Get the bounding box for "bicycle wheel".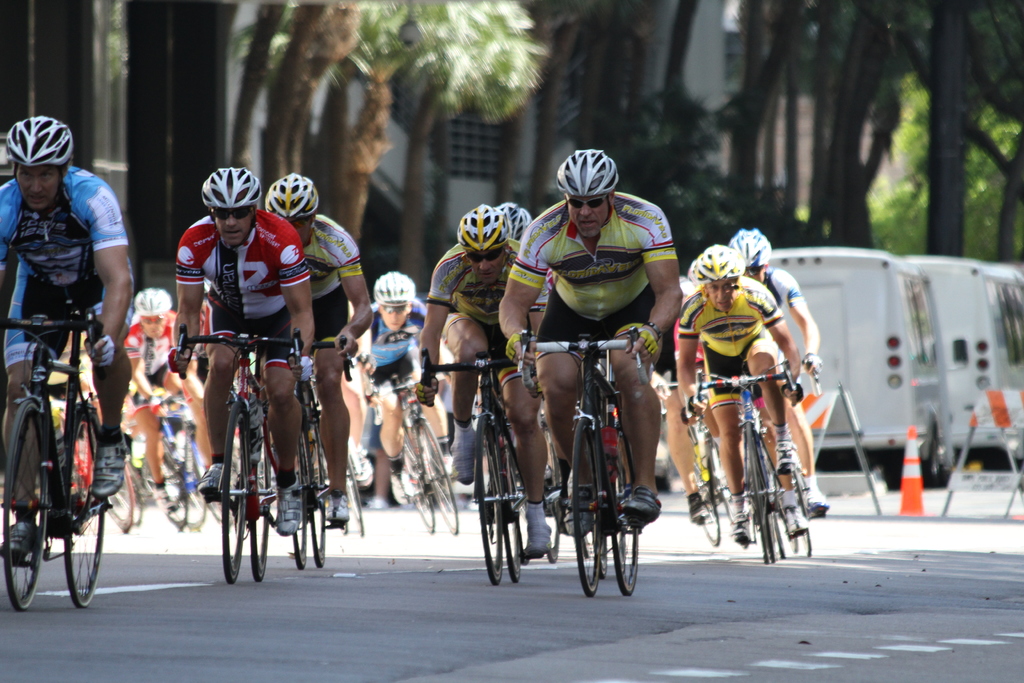
bbox=(291, 436, 313, 566).
